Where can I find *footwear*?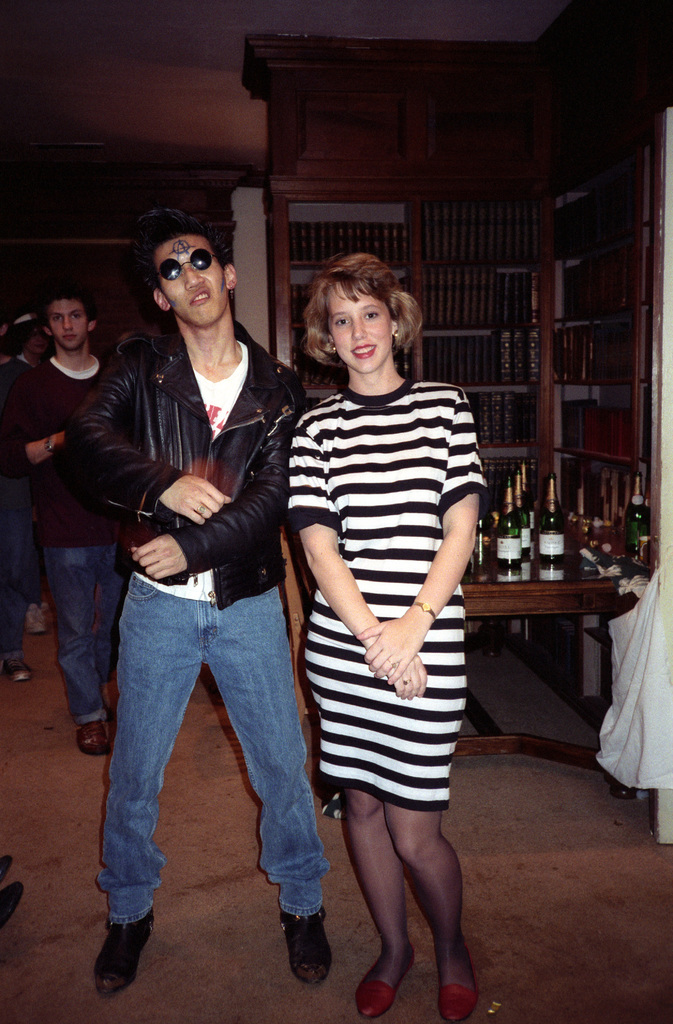
You can find it at 356,966,391,1015.
